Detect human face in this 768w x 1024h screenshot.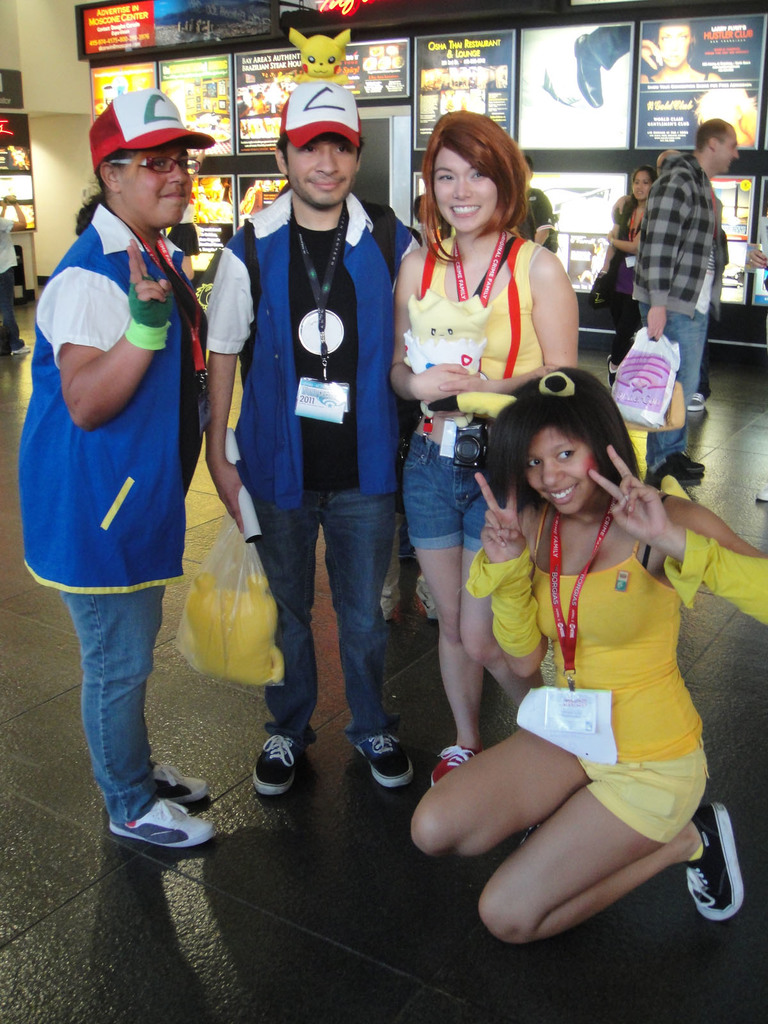
Detection: box=[632, 173, 651, 204].
